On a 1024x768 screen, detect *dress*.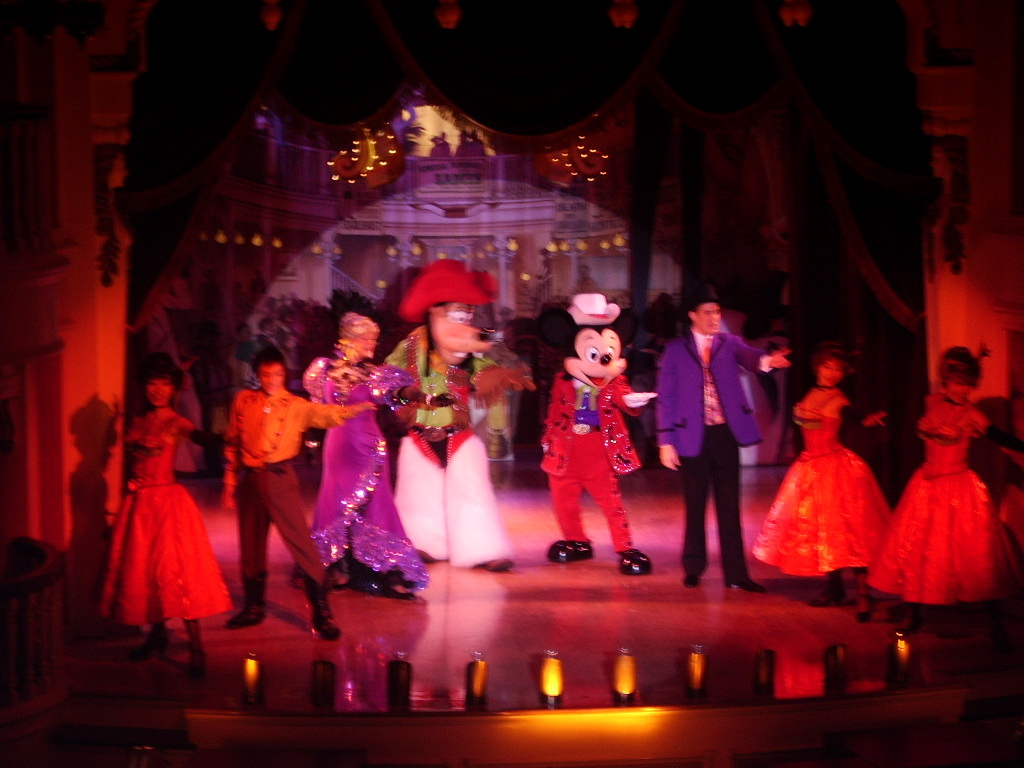
bbox=[866, 401, 1019, 606].
